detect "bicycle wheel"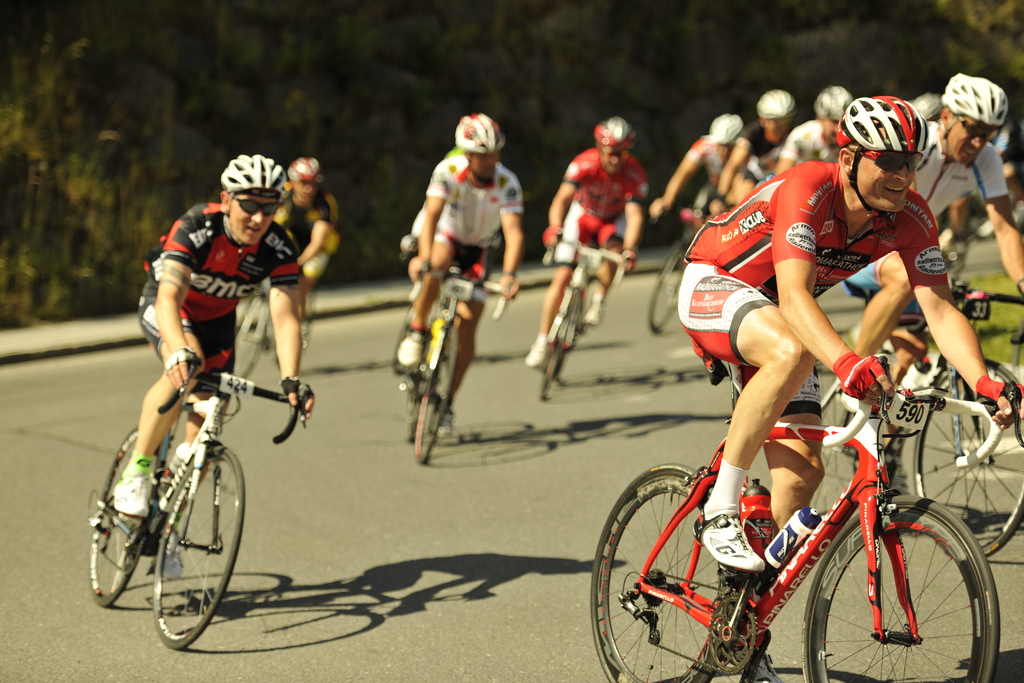
(left=88, top=419, right=169, bottom=616)
